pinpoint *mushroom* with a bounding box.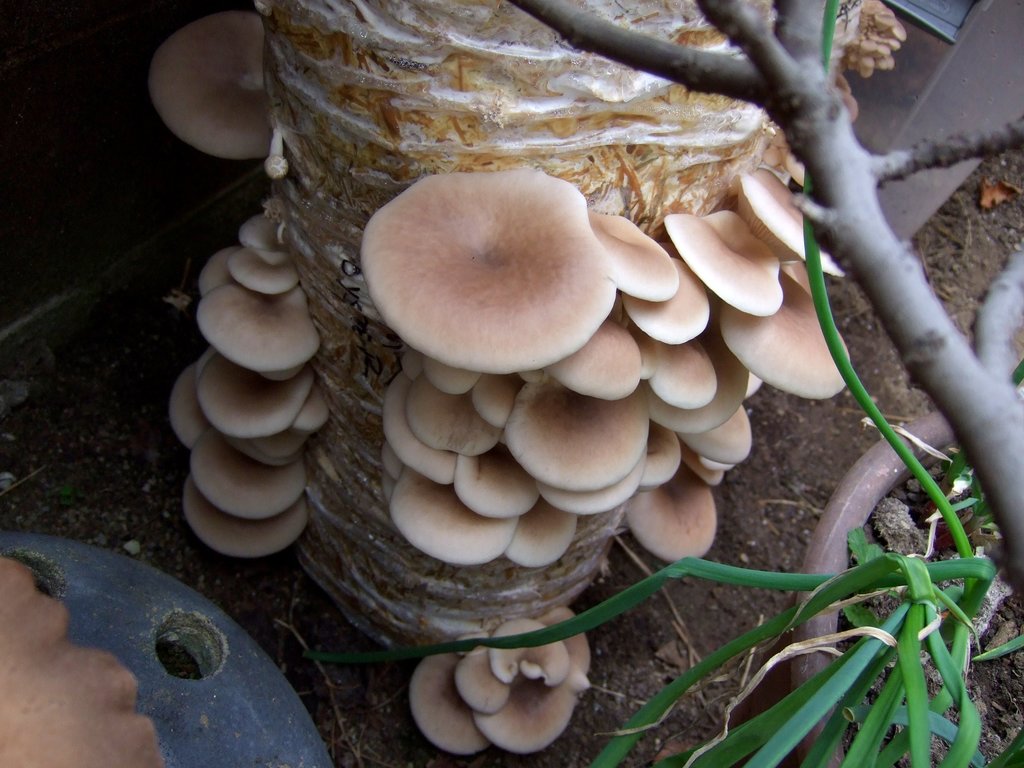
detection(174, 488, 308, 560).
